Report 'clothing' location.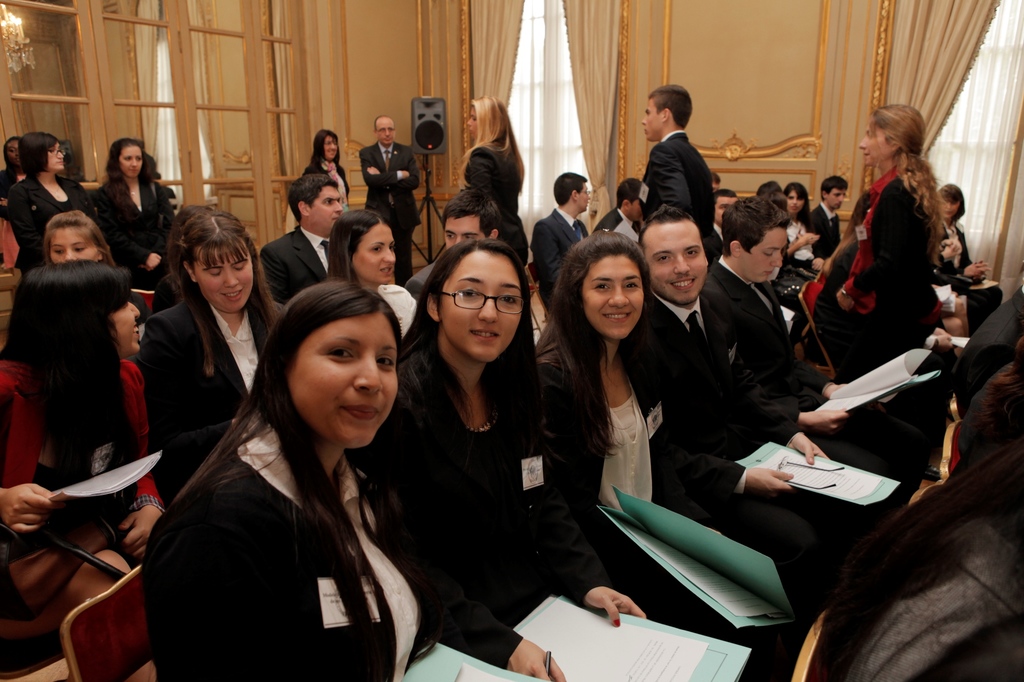
Report: rect(138, 401, 515, 681).
